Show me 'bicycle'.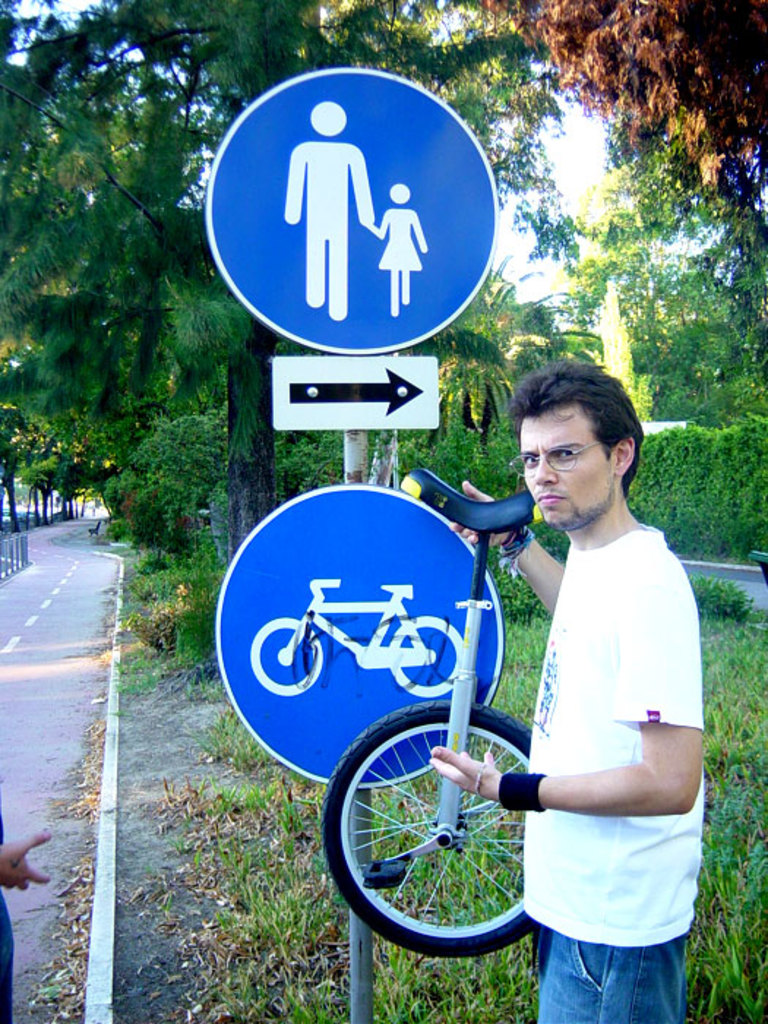
'bicycle' is here: {"left": 252, "top": 576, "right": 471, "bottom": 698}.
